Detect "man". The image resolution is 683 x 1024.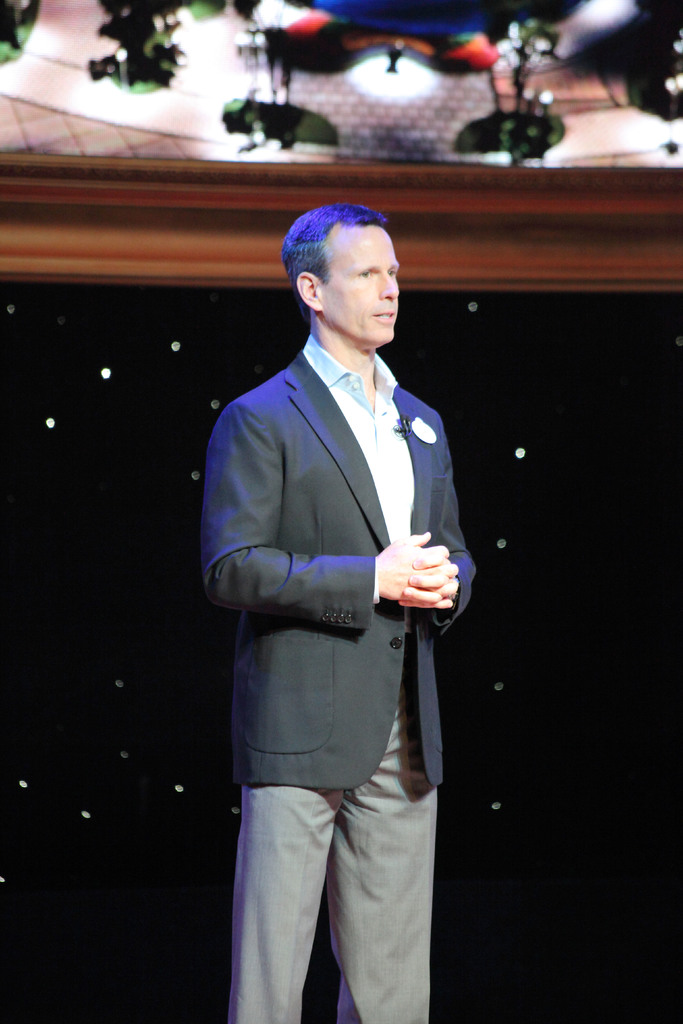
x1=199 y1=170 x2=482 y2=1012.
